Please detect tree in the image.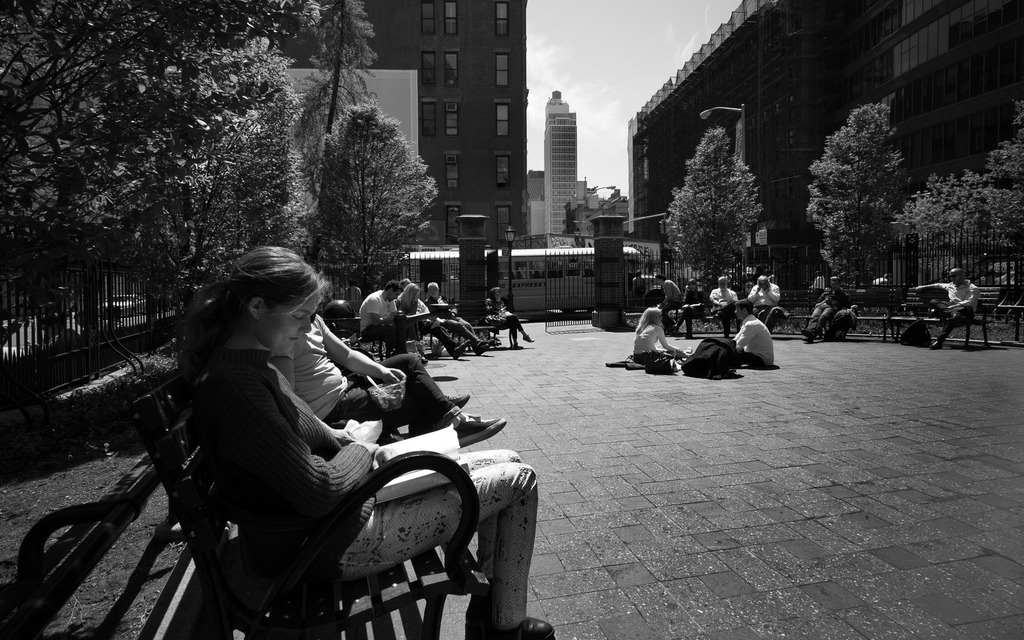
{"left": 658, "top": 129, "right": 767, "bottom": 299}.
